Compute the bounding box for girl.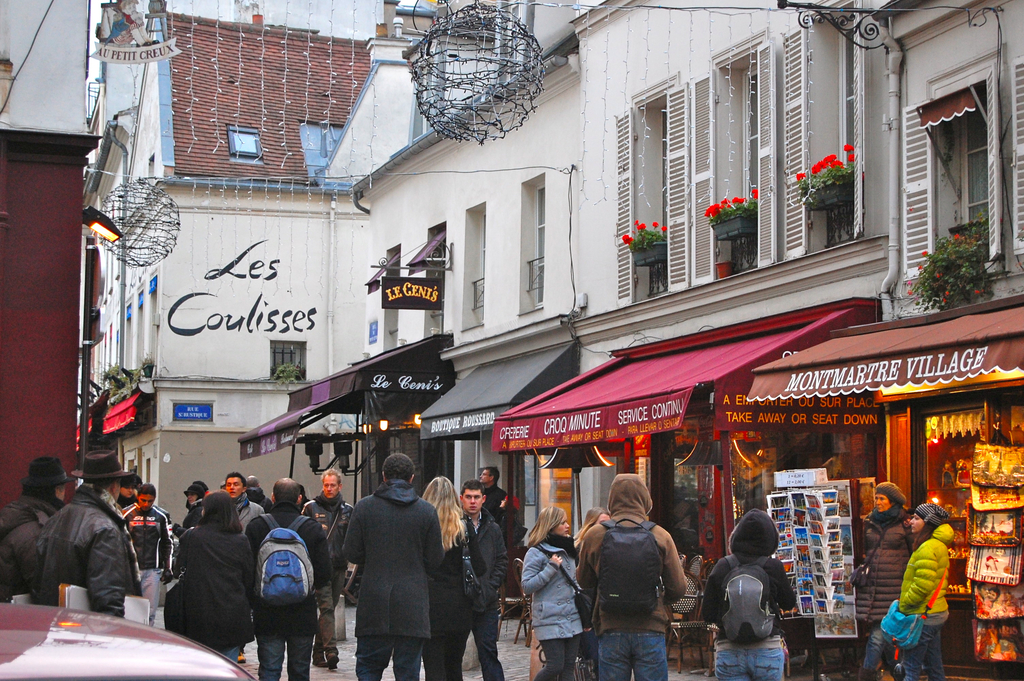
522 508 582 680.
